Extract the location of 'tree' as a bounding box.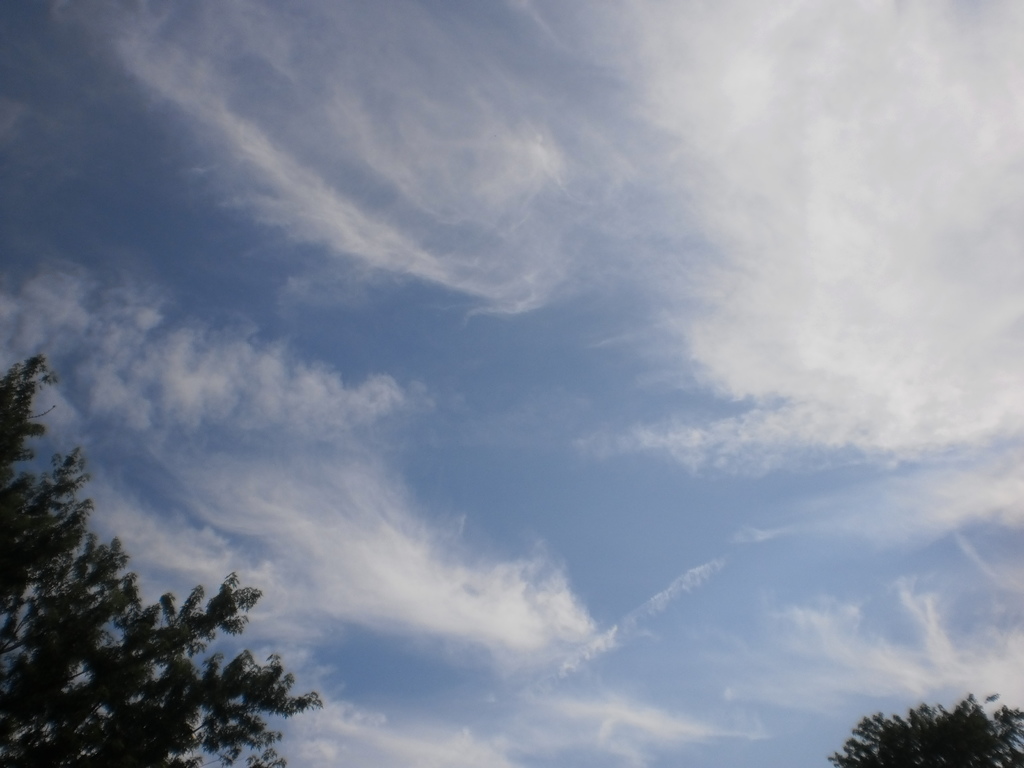
<region>0, 353, 324, 767</region>.
